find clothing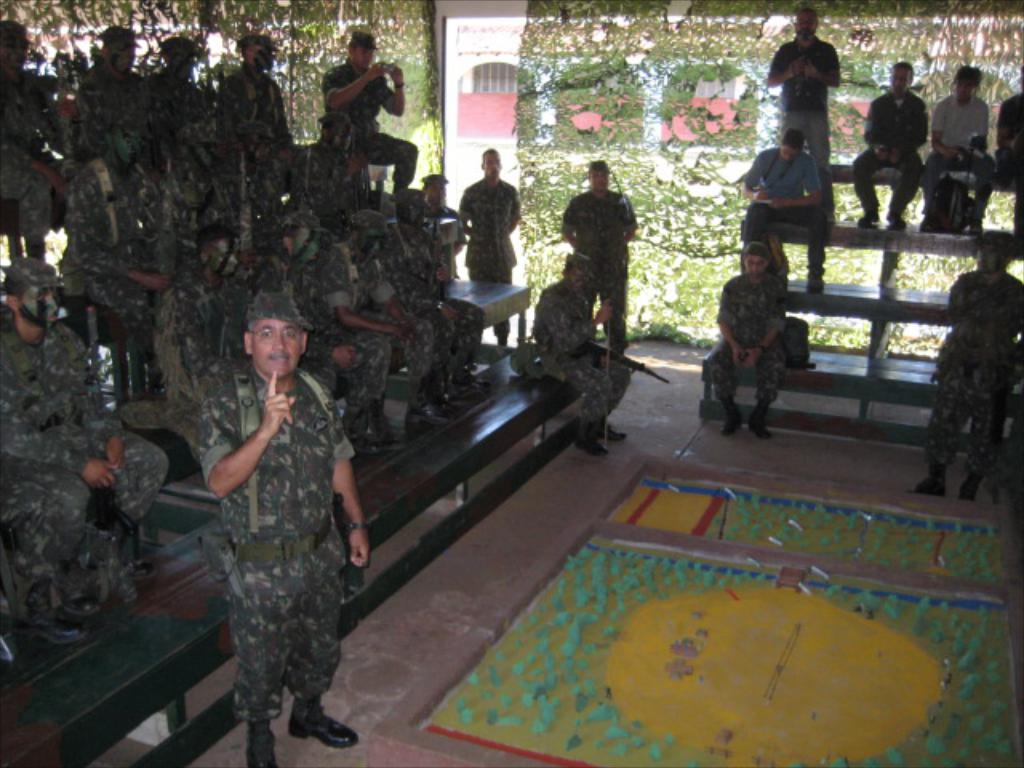
[x1=0, y1=325, x2=170, y2=566]
